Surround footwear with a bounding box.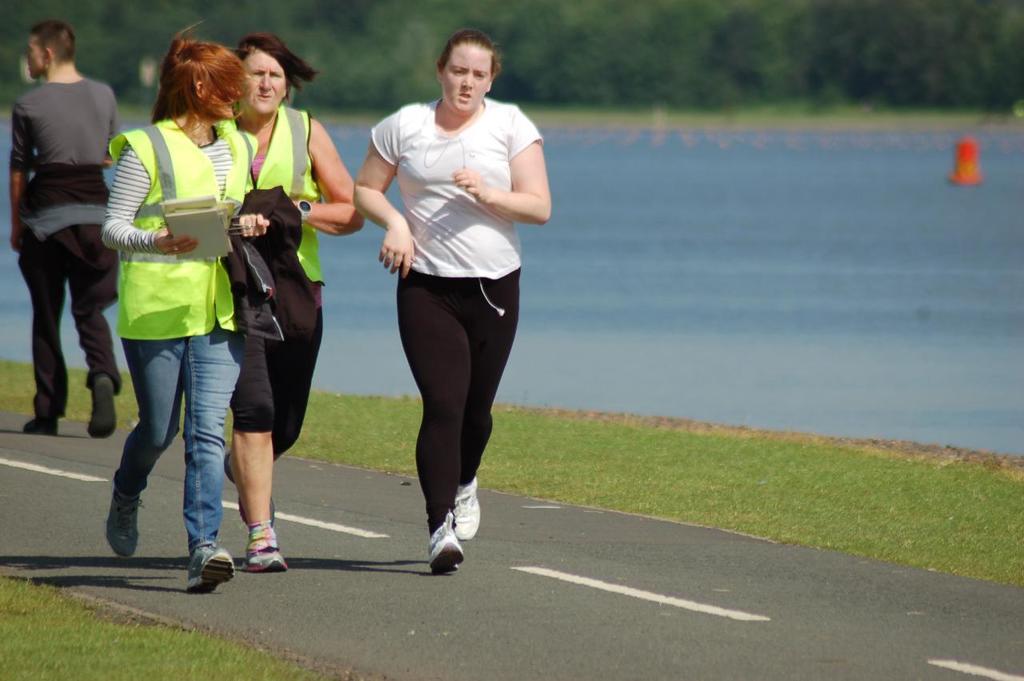
[411,495,475,574].
